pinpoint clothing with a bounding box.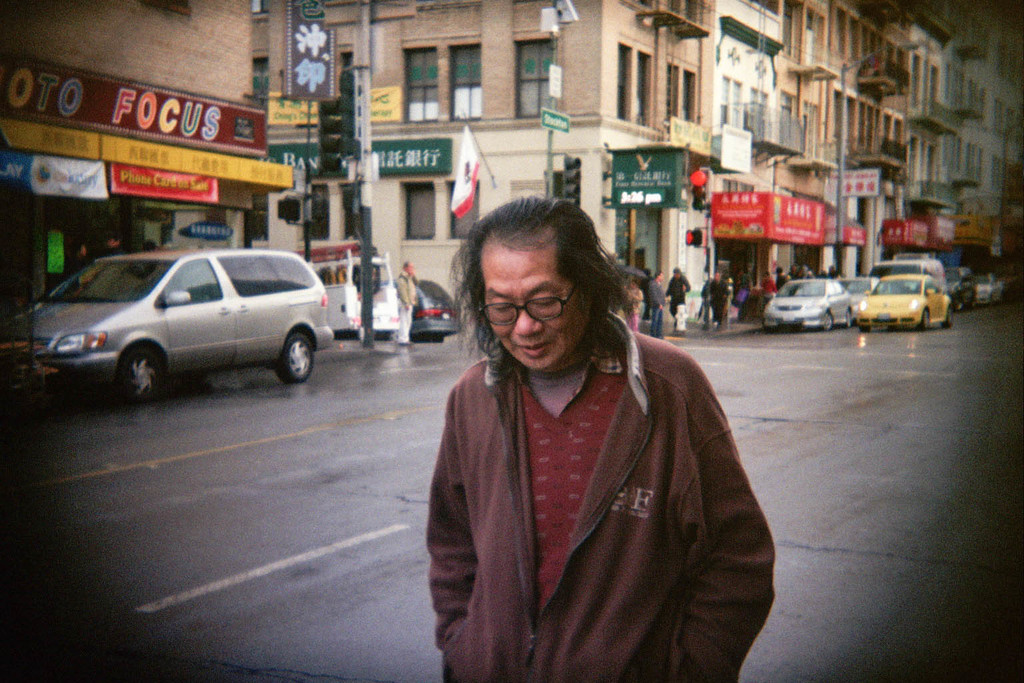
pyautogui.locateOnScreen(777, 271, 793, 293).
